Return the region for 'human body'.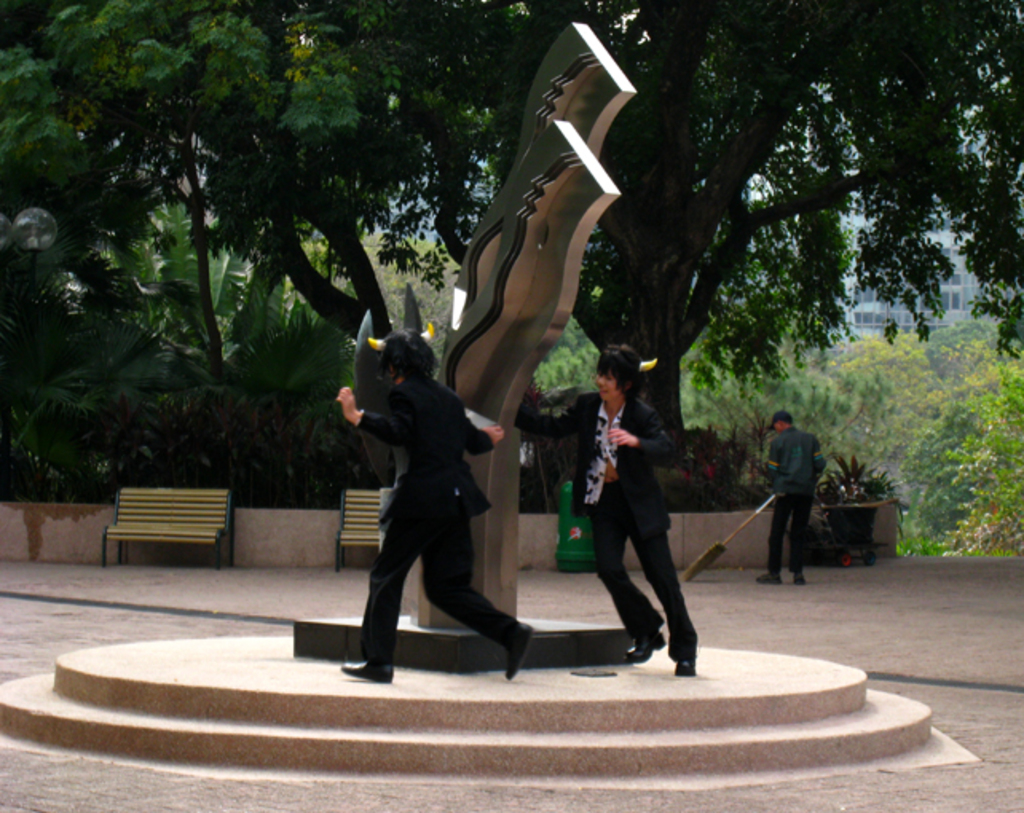
324,319,531,681.
